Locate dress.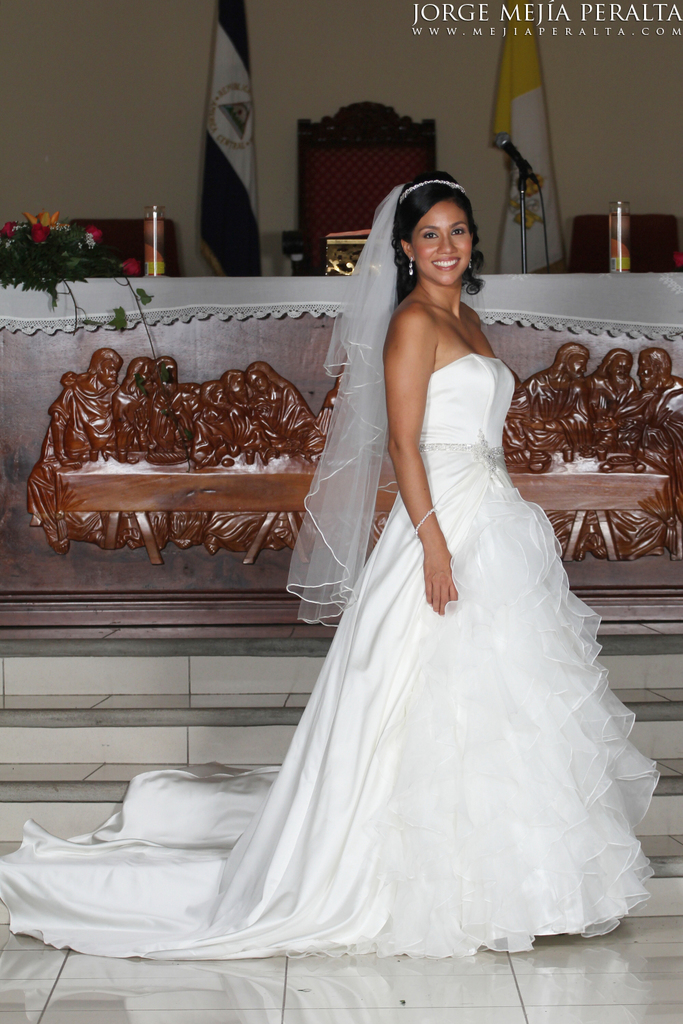
Bounding box: rect(0, 352, 660, 956).
